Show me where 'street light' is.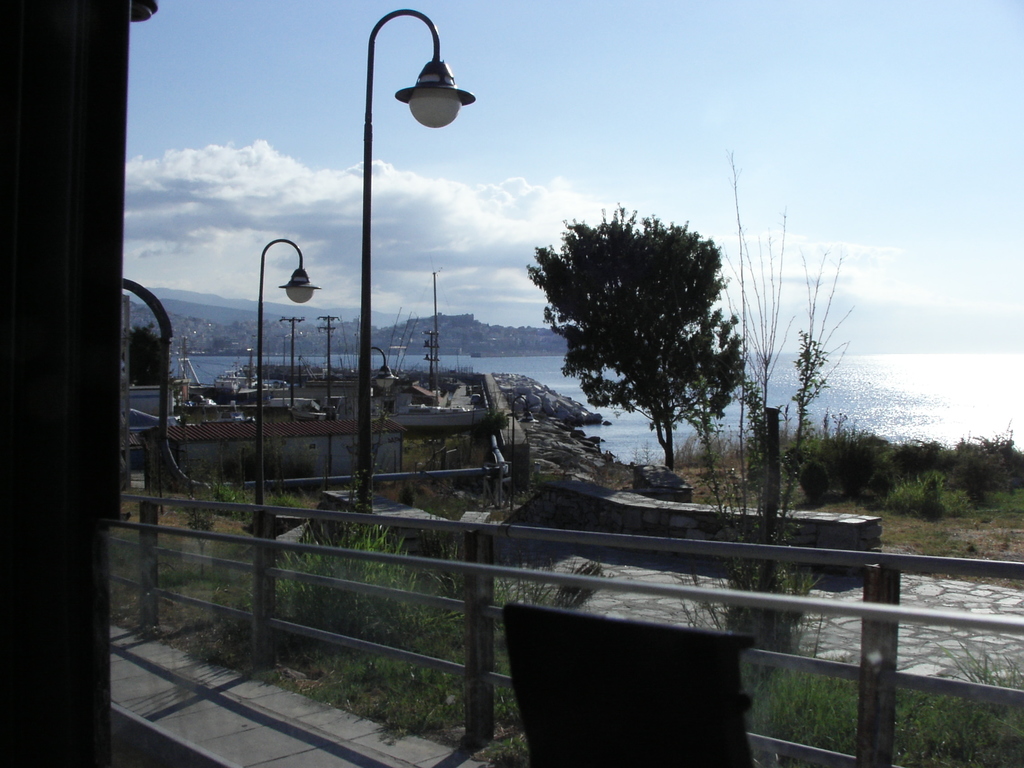
'street light' is at region(255, 239, 326, 524).
